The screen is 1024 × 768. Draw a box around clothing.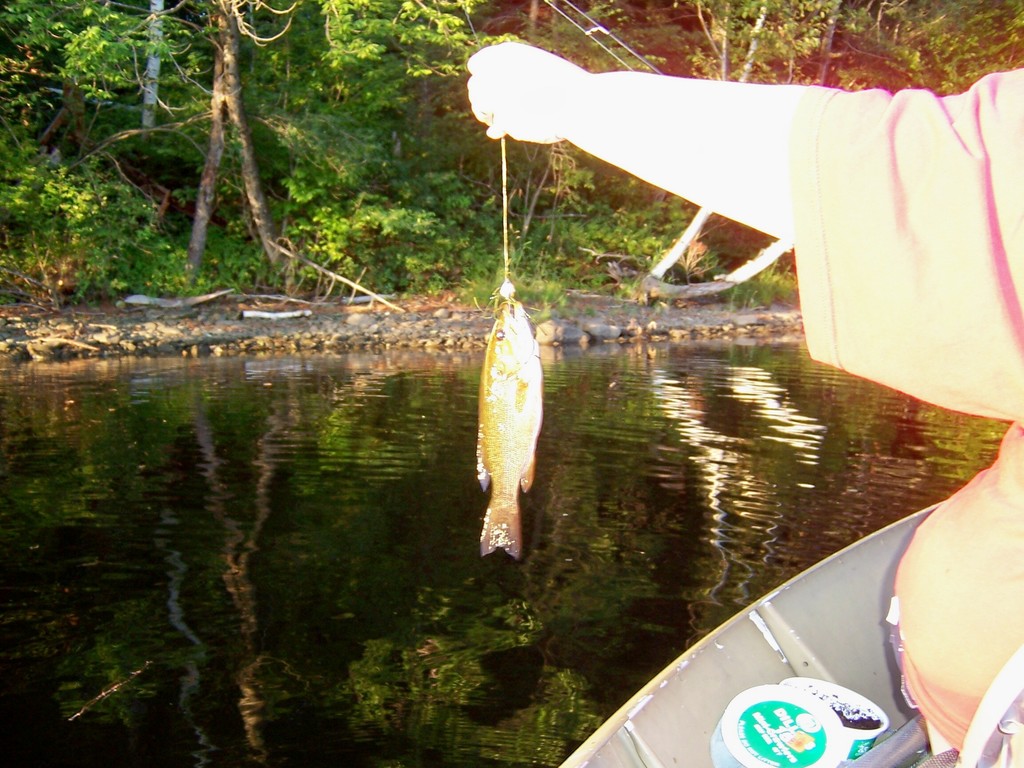
787:67:1023:753.
